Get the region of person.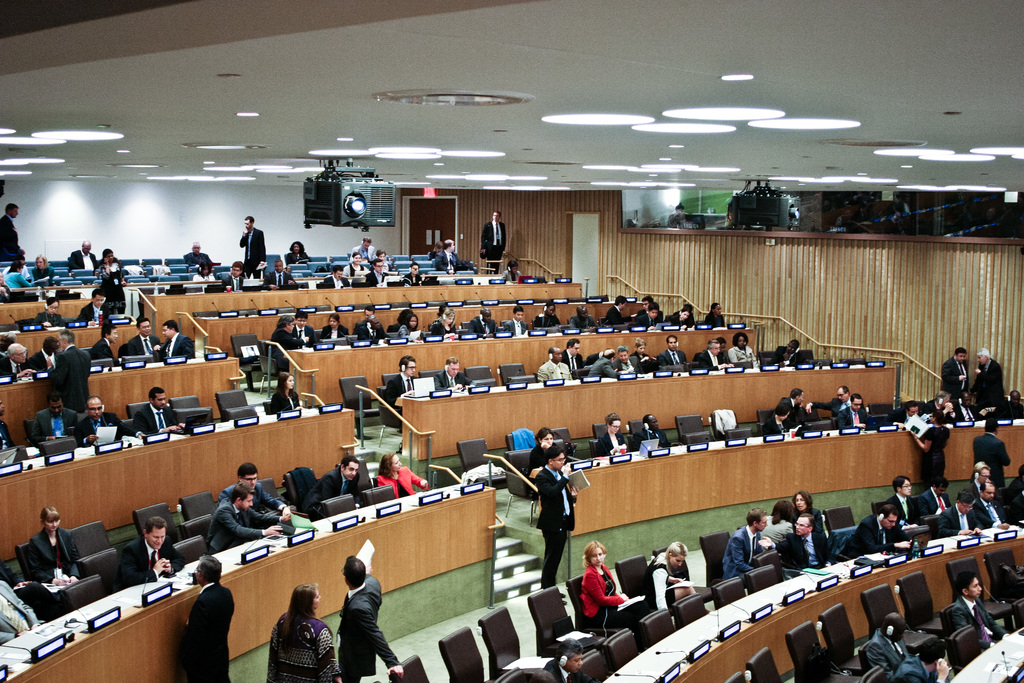
<box>865,613,910,675</box>.
